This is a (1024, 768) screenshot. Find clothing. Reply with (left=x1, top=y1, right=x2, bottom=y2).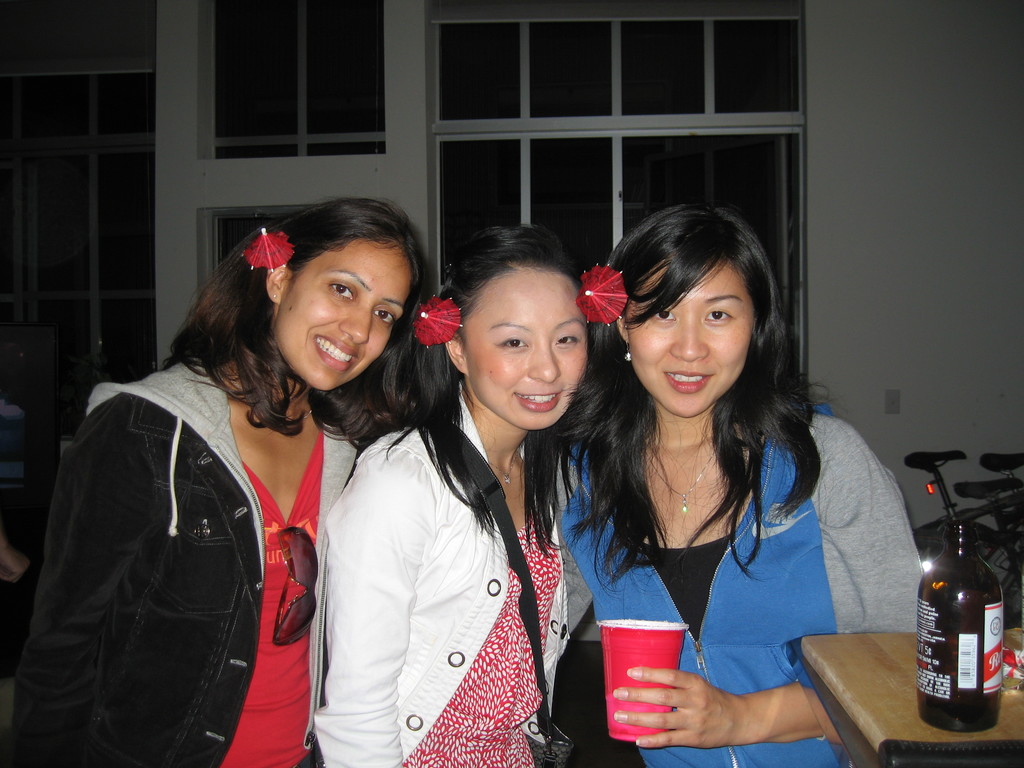
(left=548, top=367, right=914, bottom=739).
